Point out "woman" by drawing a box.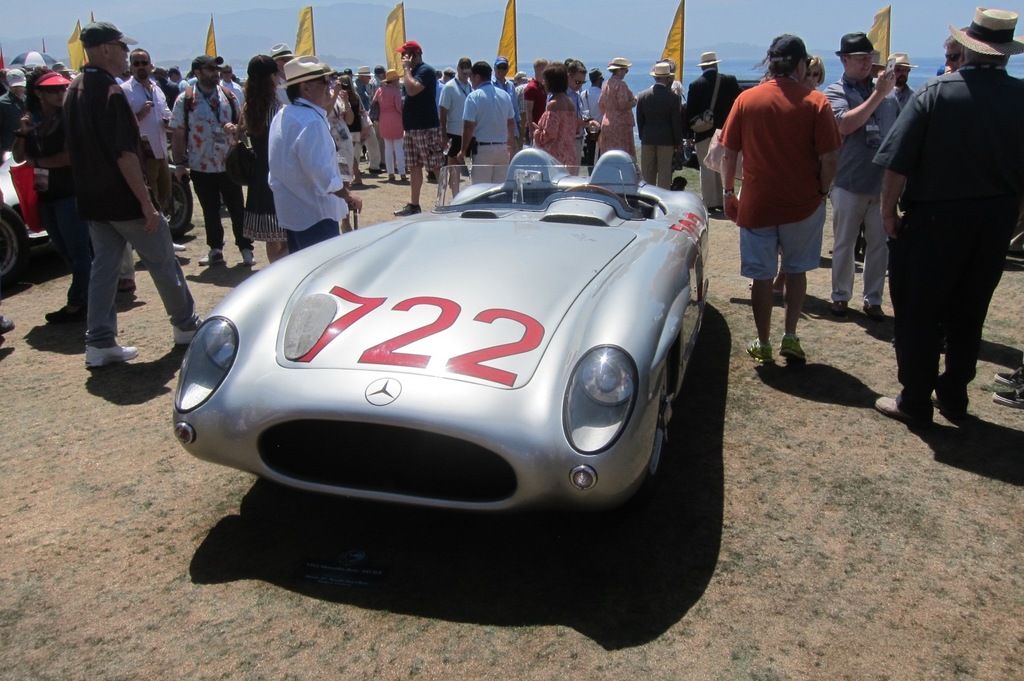
locate(808, 55, 825, 88).
